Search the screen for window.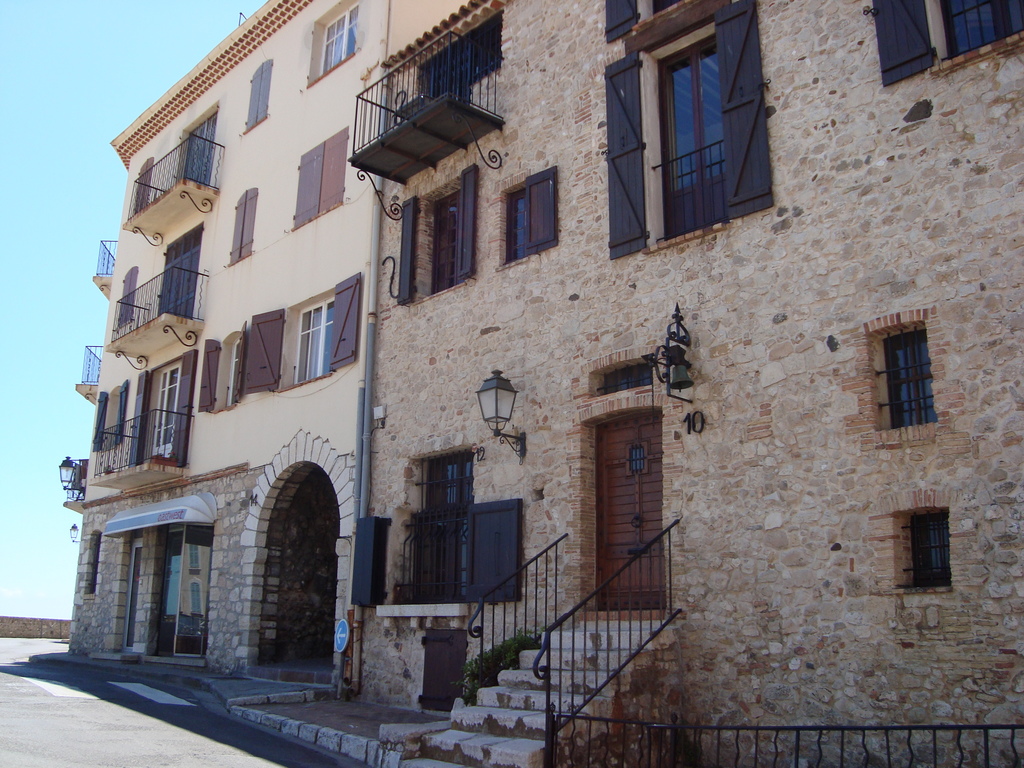
Found at detection(873, 0, 1023, 89).
